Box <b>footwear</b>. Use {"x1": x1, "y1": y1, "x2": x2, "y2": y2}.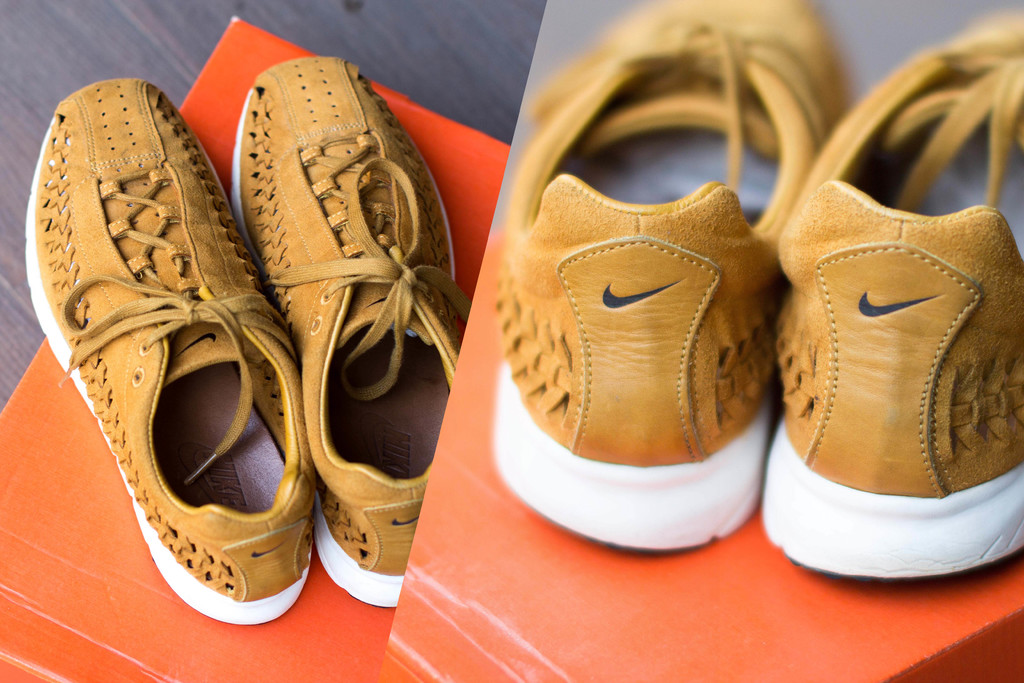
{"x1": 762, "y1": 10, "x2": 1023, "y2": 578}.
